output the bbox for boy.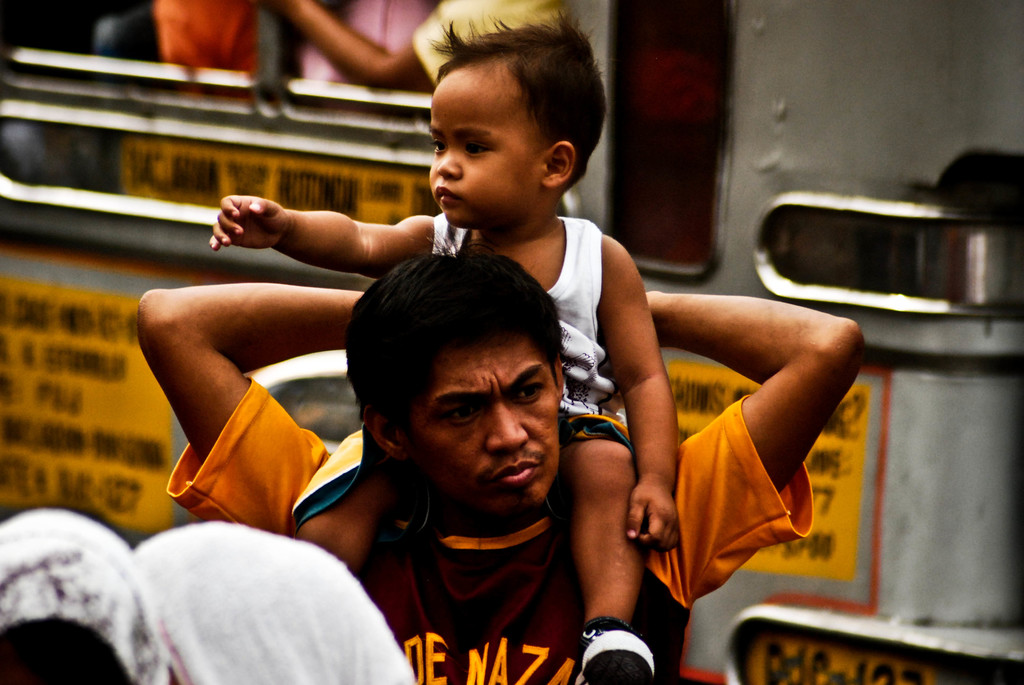
[x1=212, y1=12, x2=680, y2=684].
